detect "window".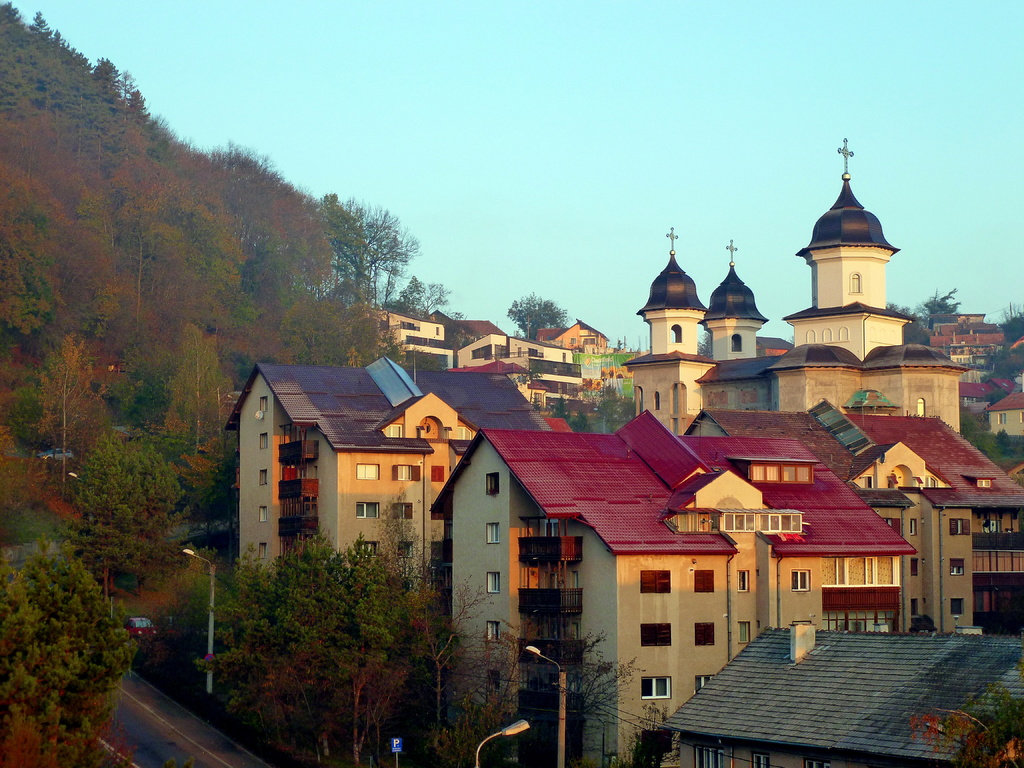
Detected at 692, 749, 732, 767.
